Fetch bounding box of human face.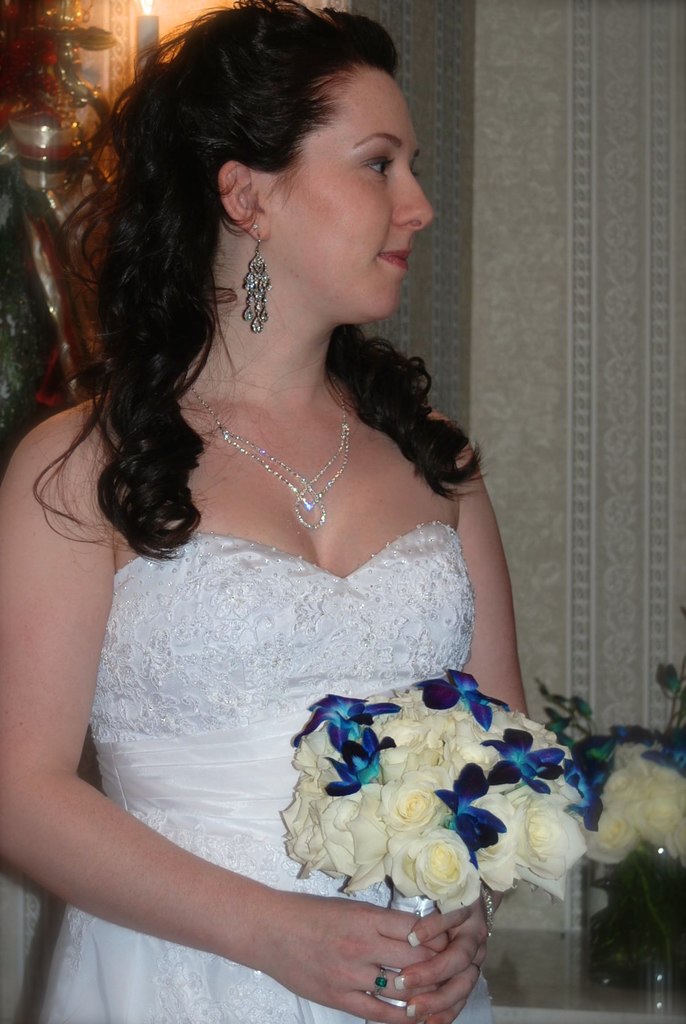
Bbox: detection(258, 71, 430, 335).
